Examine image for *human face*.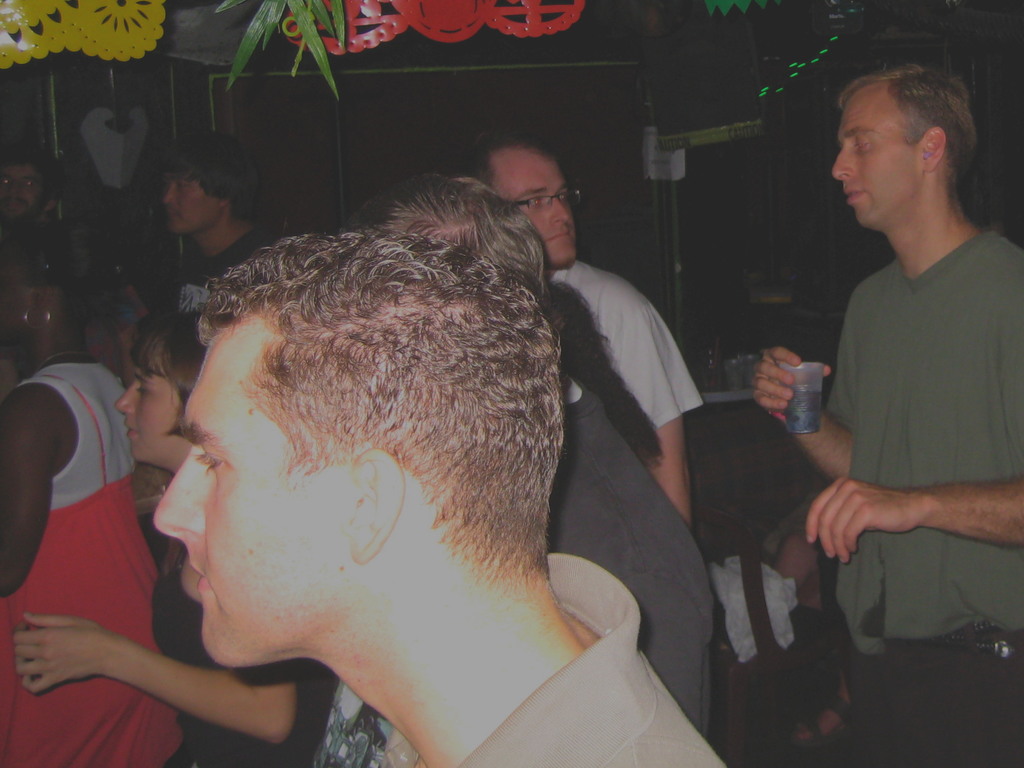
Examination result: [left=163, top=167, right=214, bottom=240].
